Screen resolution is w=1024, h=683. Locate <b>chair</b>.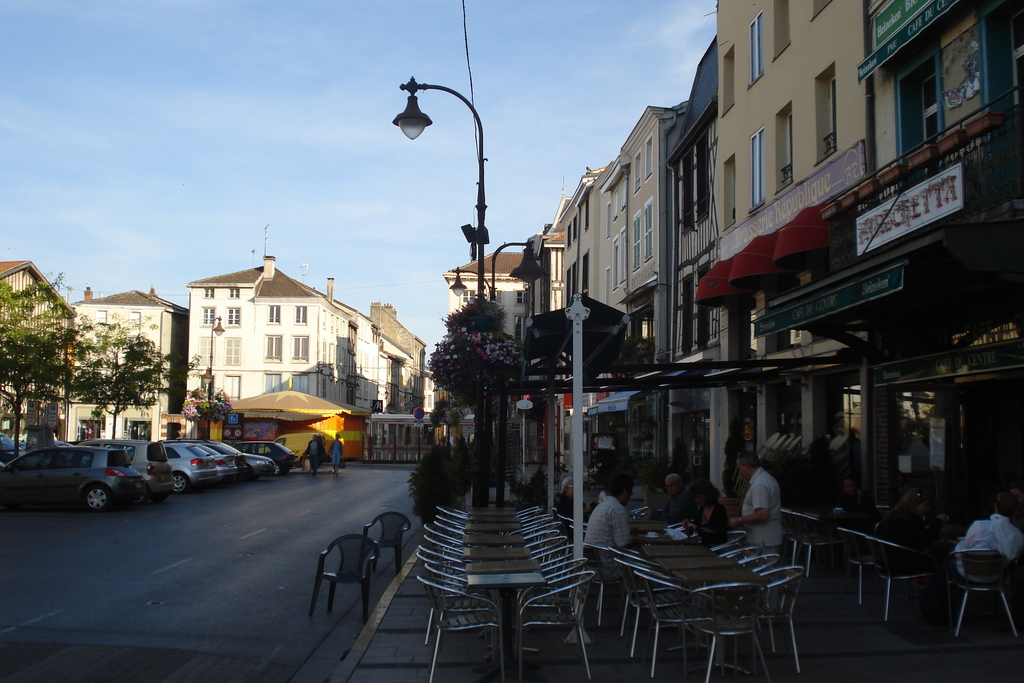
<bbox>362, 509, 409, 577</bbox>.
